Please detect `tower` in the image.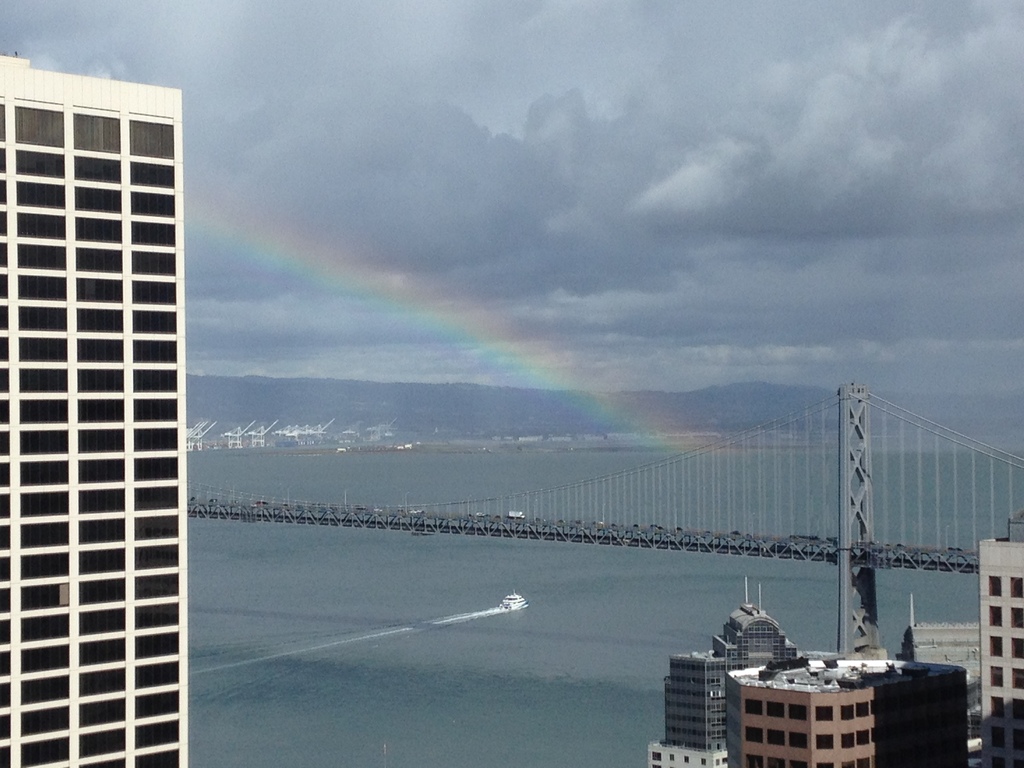
(0,53,193,767).
